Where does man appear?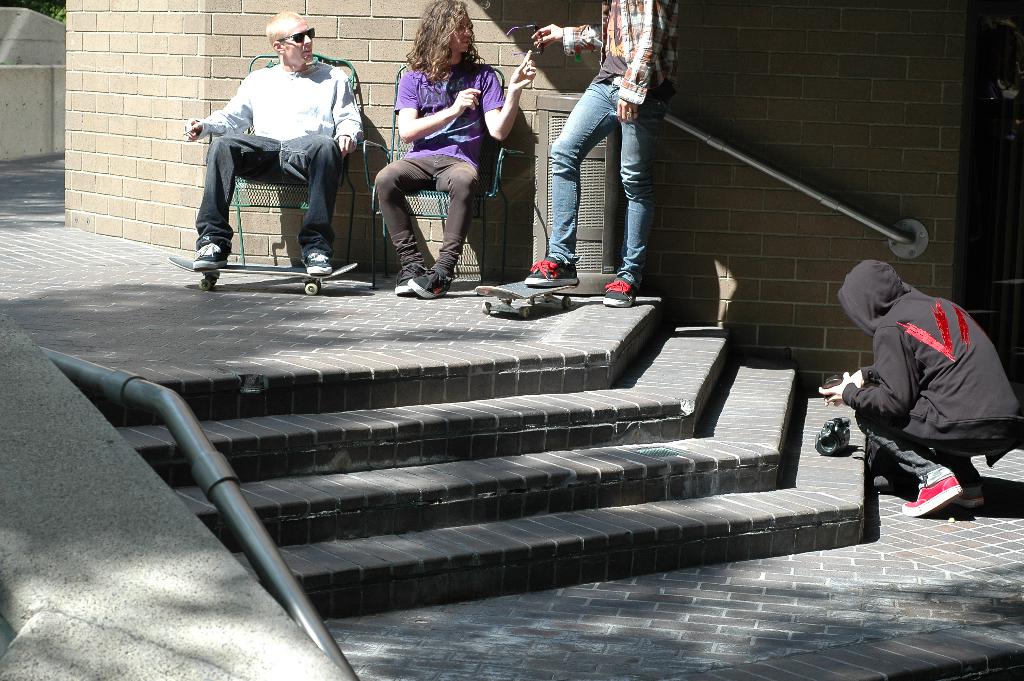
Appears at left=525, top=0, right=676, bottom=311.
